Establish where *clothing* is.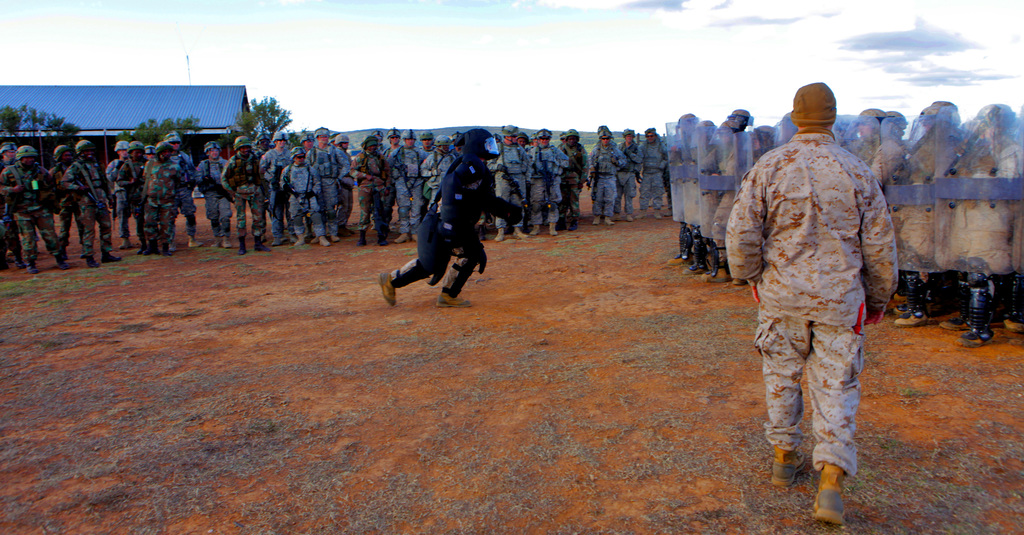
Established at {"left": 632, "top": 136, "right": 662, "bottom": 209}.
